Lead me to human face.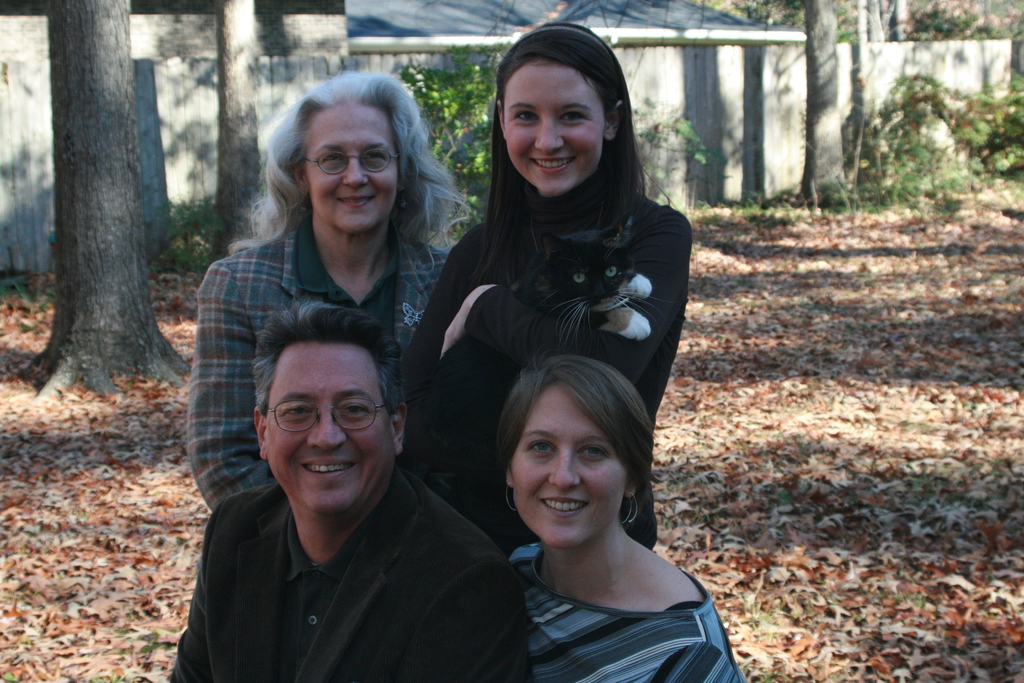
Lead to box(264, 343, 395, 515).
